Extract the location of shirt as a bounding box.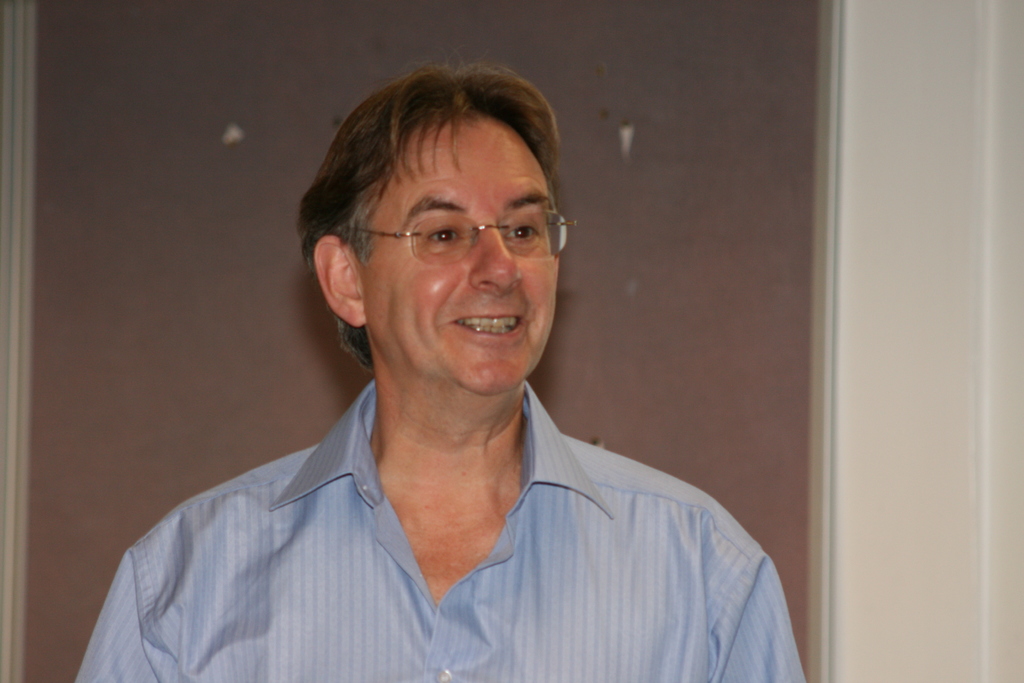
l=74, t=379, r=806, b=682.
